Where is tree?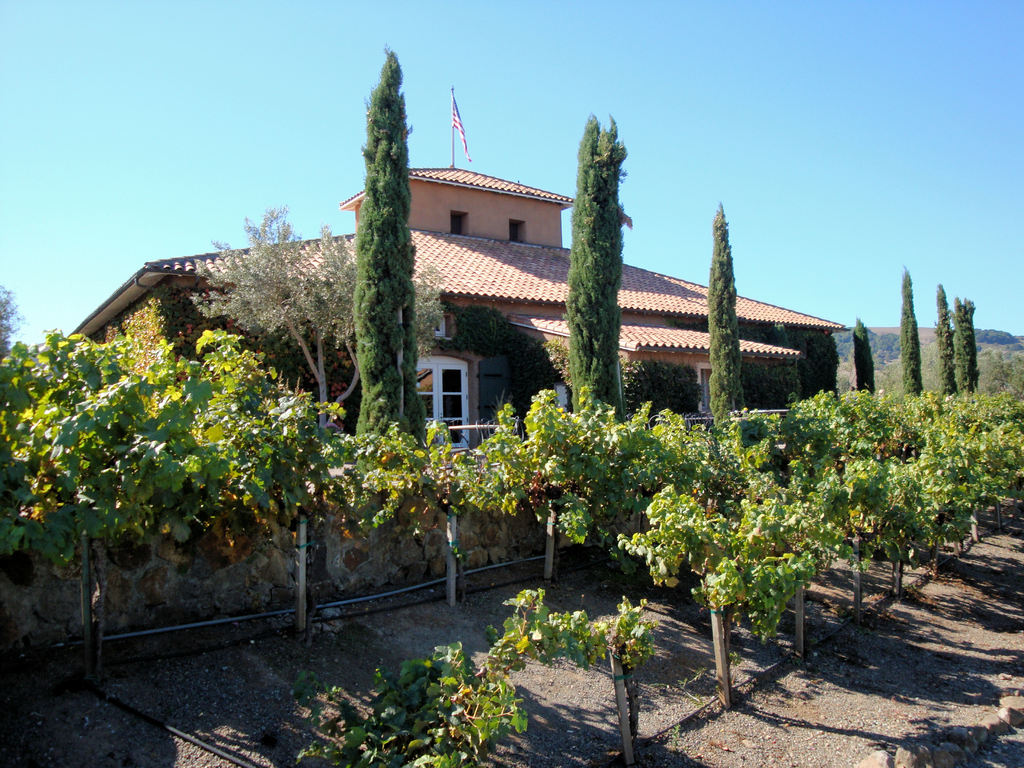
(x1=561, y1=108, x2=628, y2=438).
